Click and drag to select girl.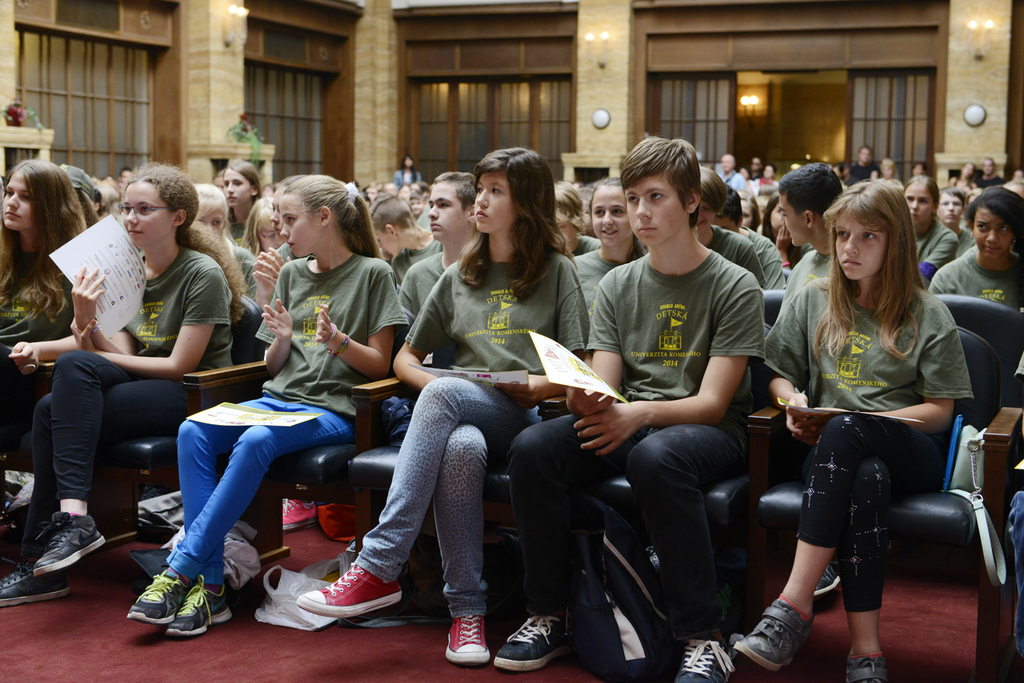
Selection: 932:184:1023:313.
